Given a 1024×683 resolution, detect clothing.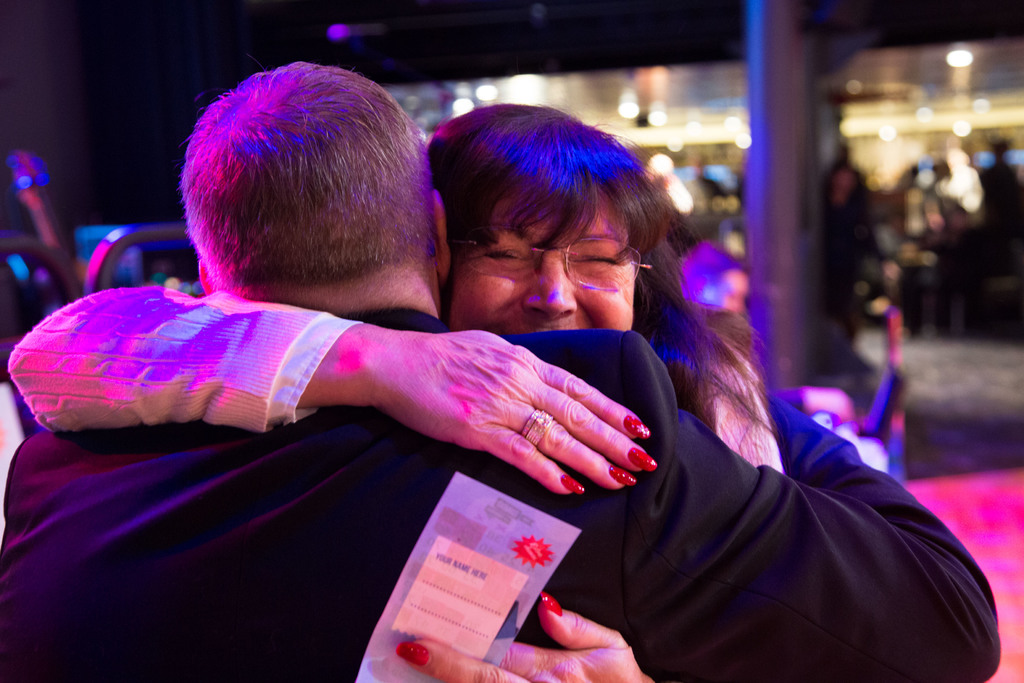
[8, 284, 785, 472].
